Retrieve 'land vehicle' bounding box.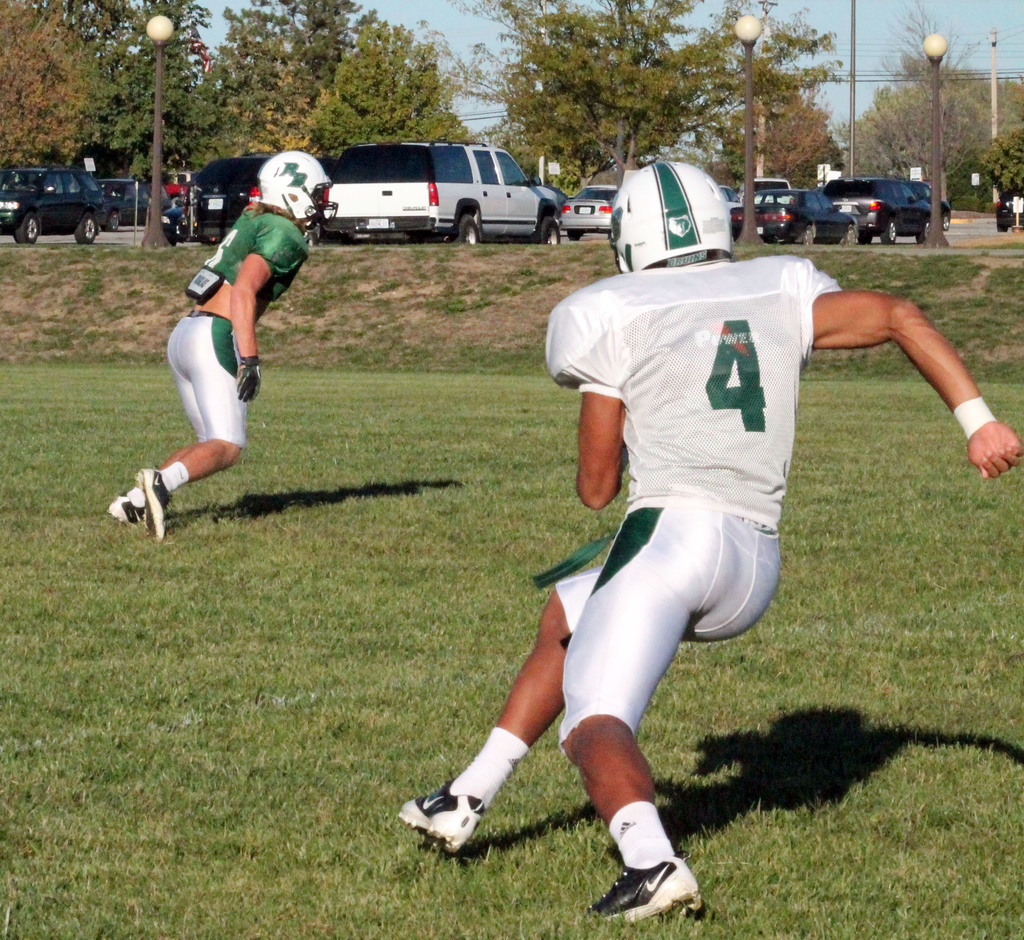
Bounding box: 733/189/860/241.
